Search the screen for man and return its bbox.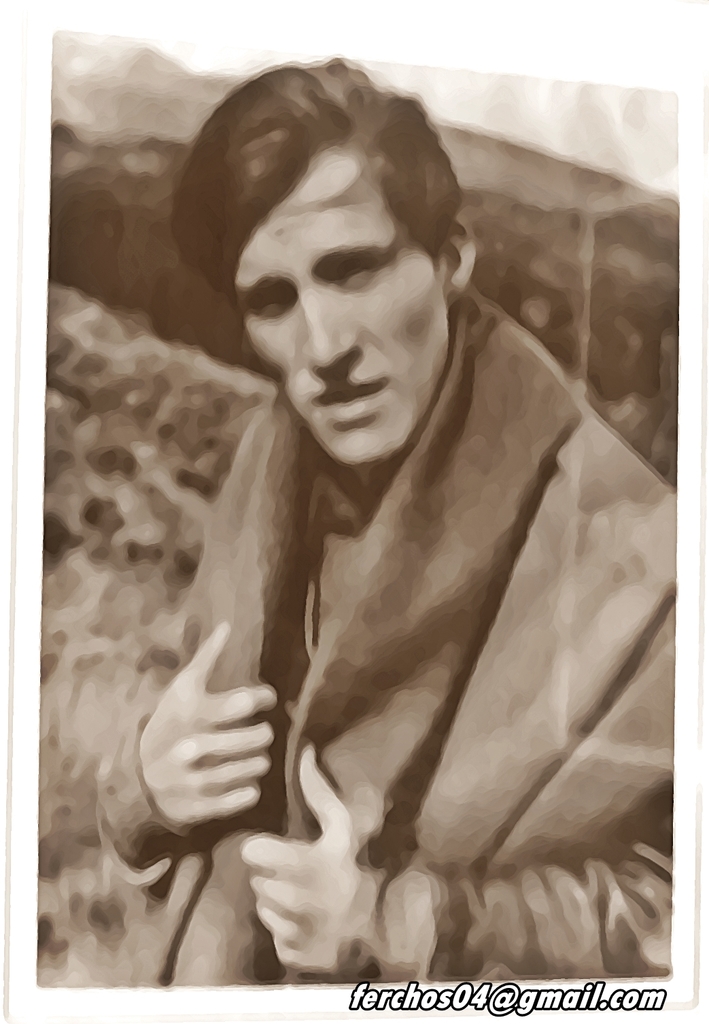
Found: {"left": 99, "top": 47, "right": 663, "bottom": 985}.
